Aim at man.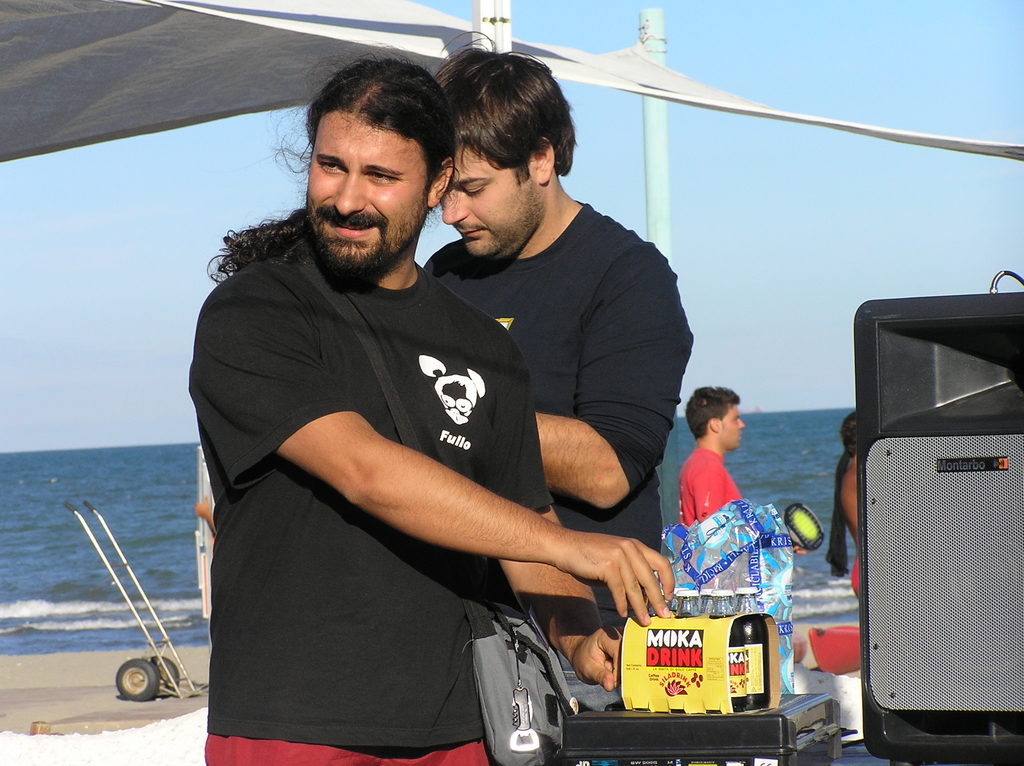
Aimed at rect(420, 27, 695, 705).
